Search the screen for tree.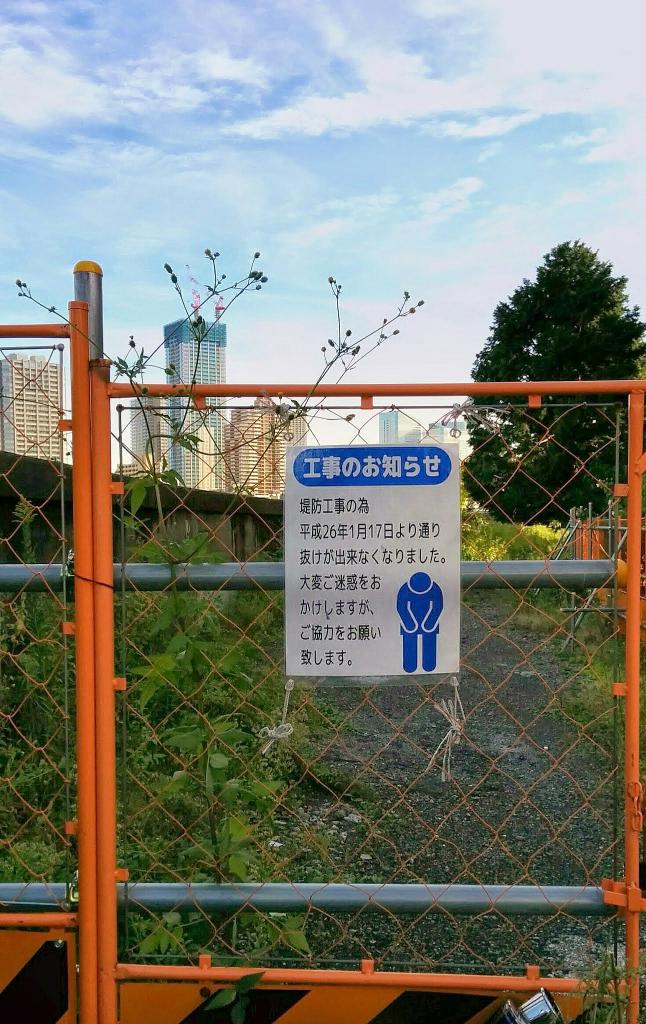
Found at {"x1": 456, "y1": 234, "x2": 645, "y2": 525}.
